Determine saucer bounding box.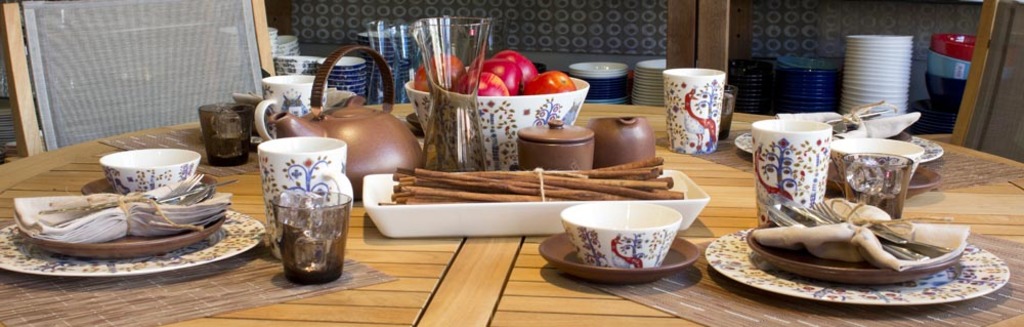
Determined: BBox(536, 230, 700, 284).
